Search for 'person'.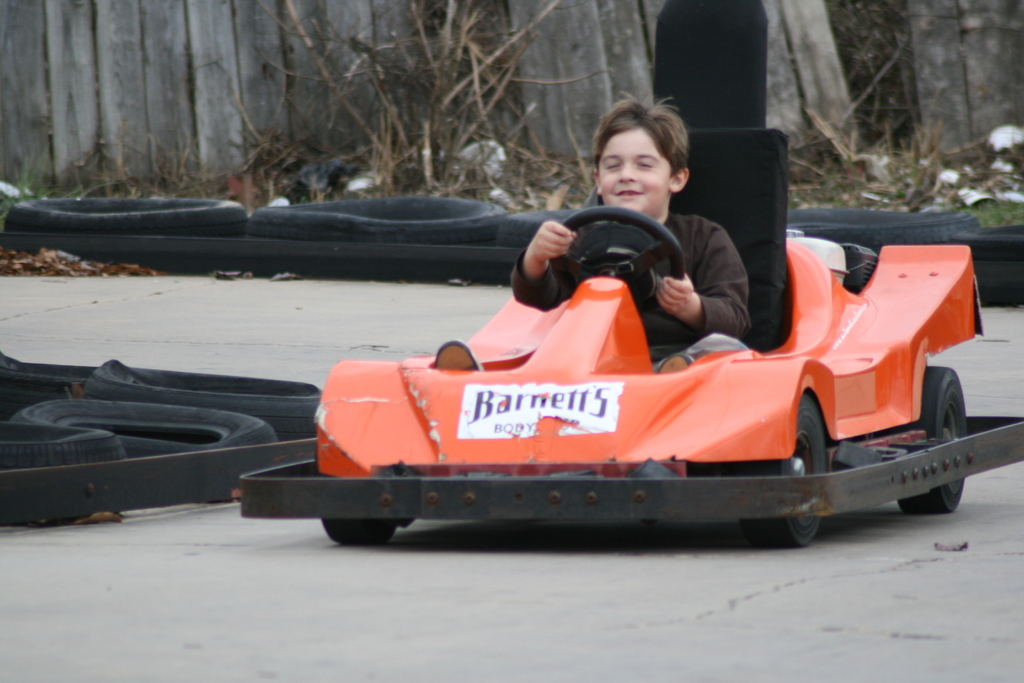
Found at bbox=[429, 89, 748, 374].
